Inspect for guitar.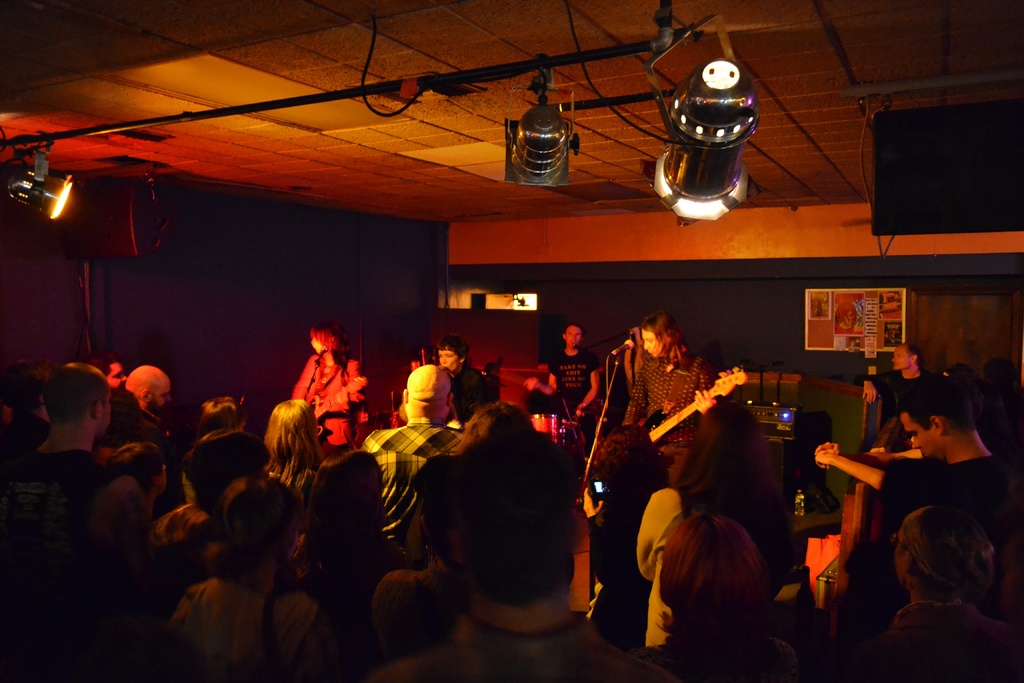
Inspection: select_region(302, 373, 373, 436).
